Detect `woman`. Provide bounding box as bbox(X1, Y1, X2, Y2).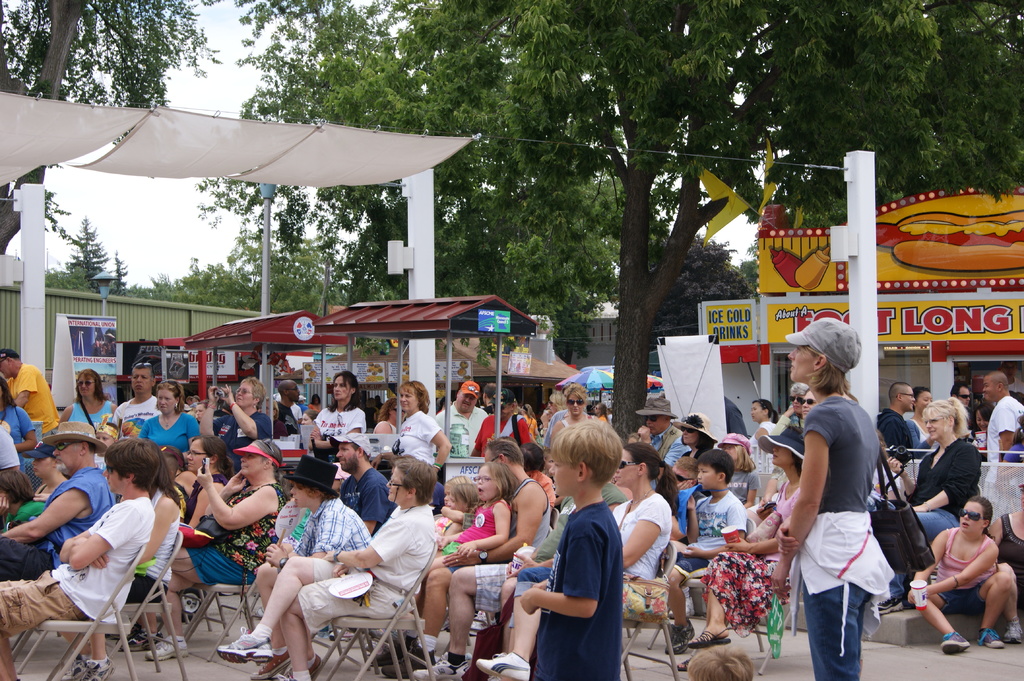
bbox(0, 373, 44, 470).
